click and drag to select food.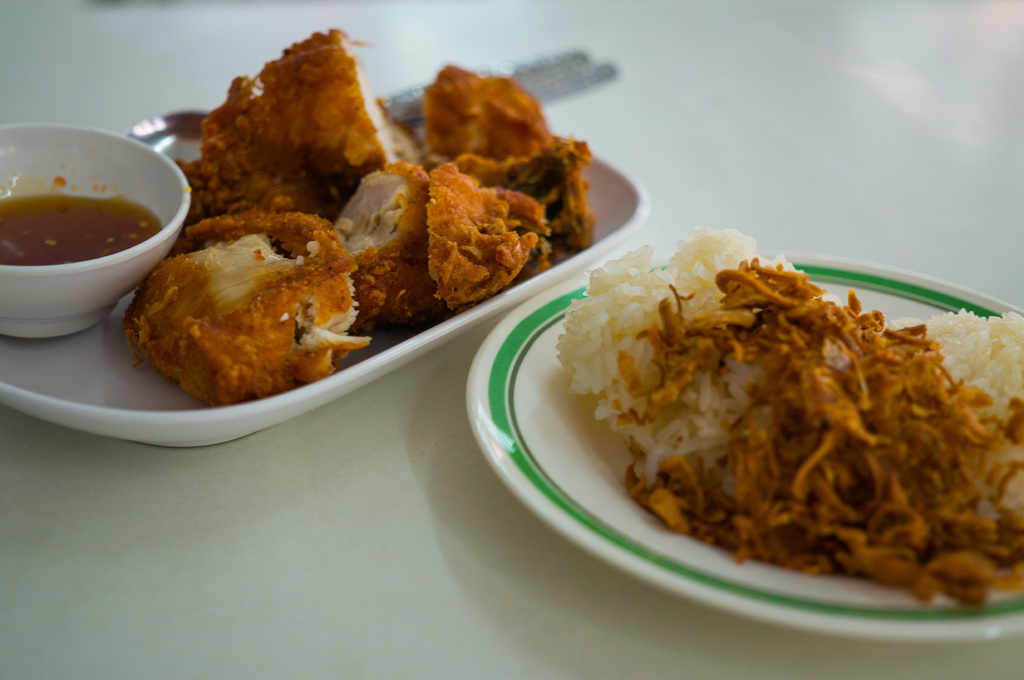
Selection: BBox(0, 185, 159, 276).
